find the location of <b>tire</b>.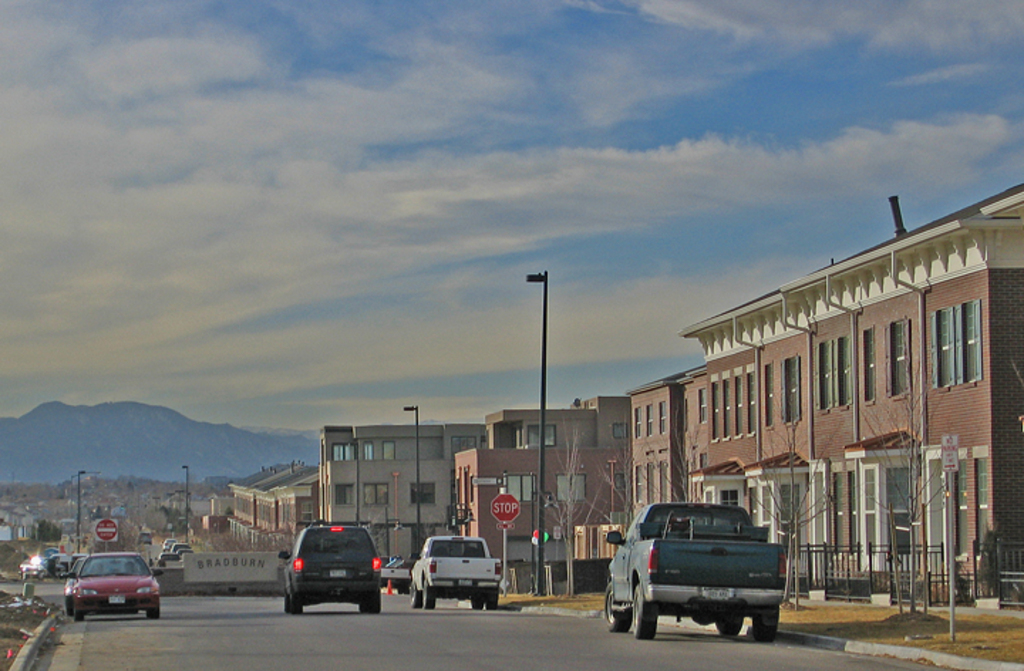
Location: 64:600:73:618.
